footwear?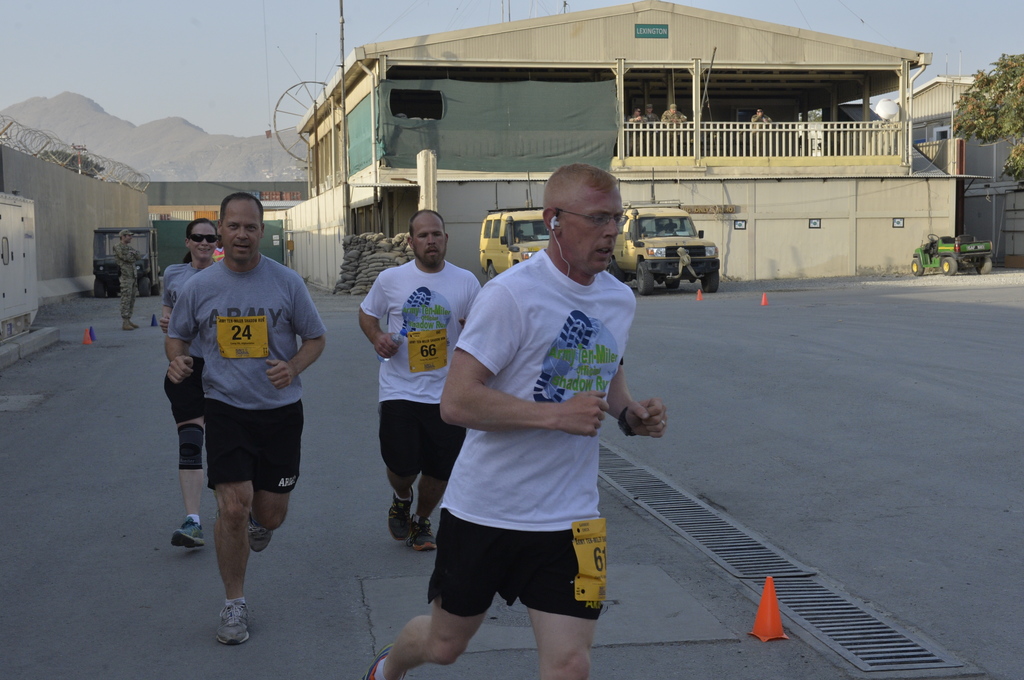
x1=405, y1=514, x2=439, y2=553
